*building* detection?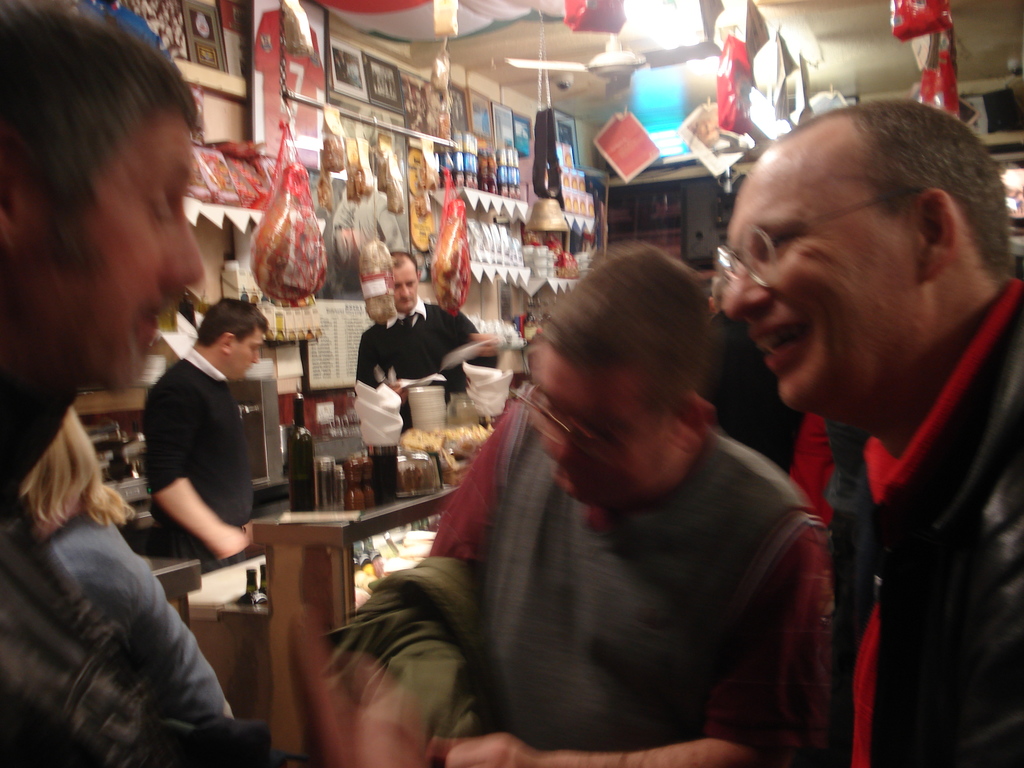
detection(0, 0, 1023, 767)
